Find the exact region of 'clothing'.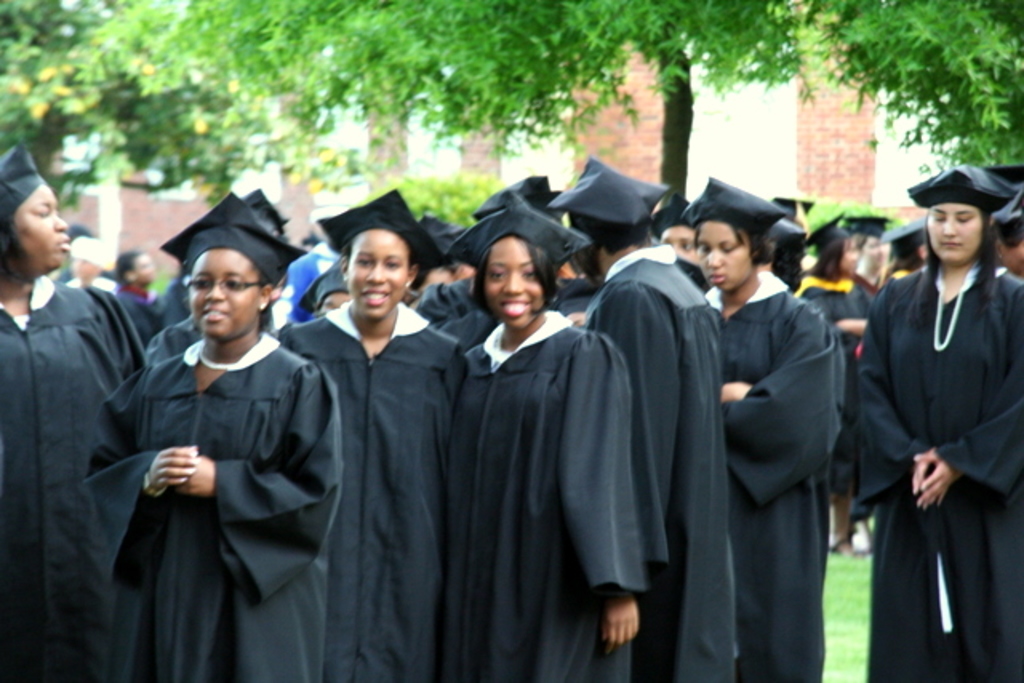
Exact region: [853, 267, 1022, 681].
